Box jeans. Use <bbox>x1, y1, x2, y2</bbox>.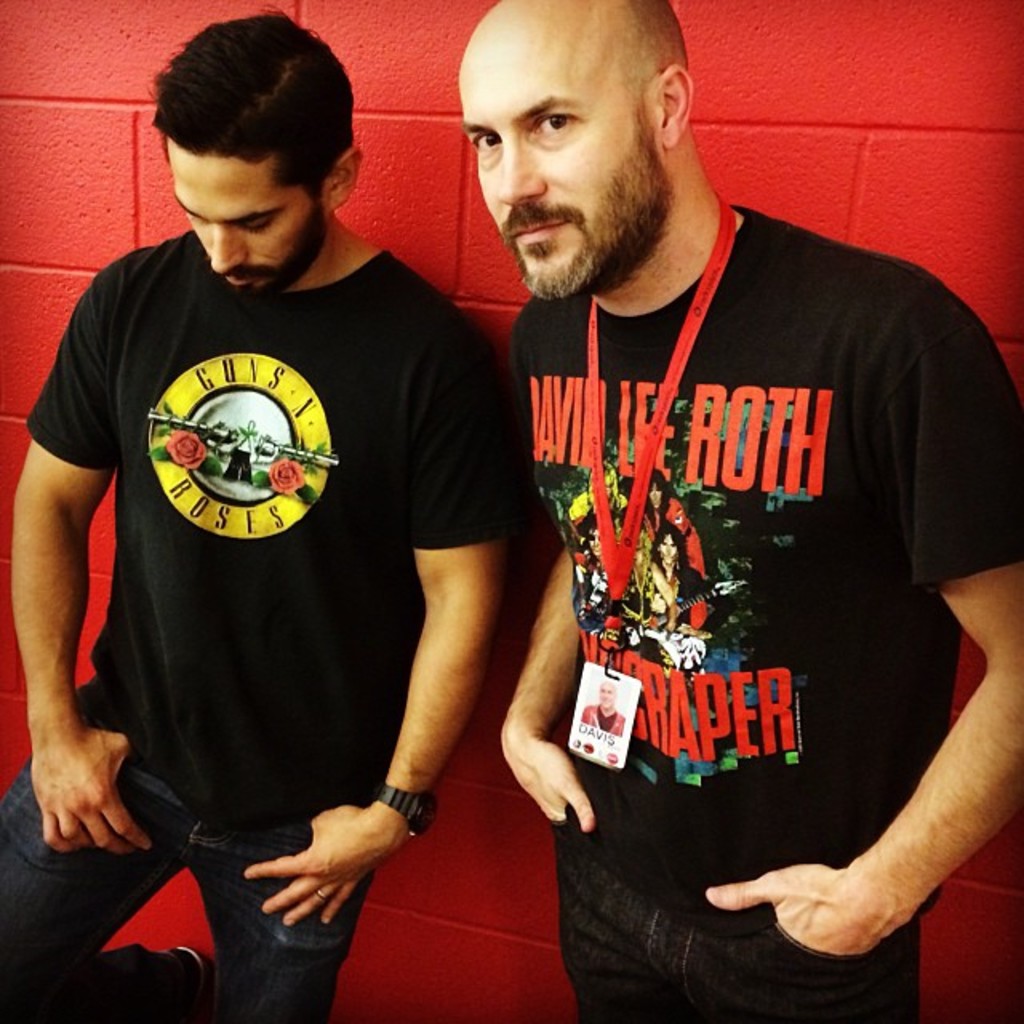
<bbox>0, 747, 379, 1011</bbox>.
